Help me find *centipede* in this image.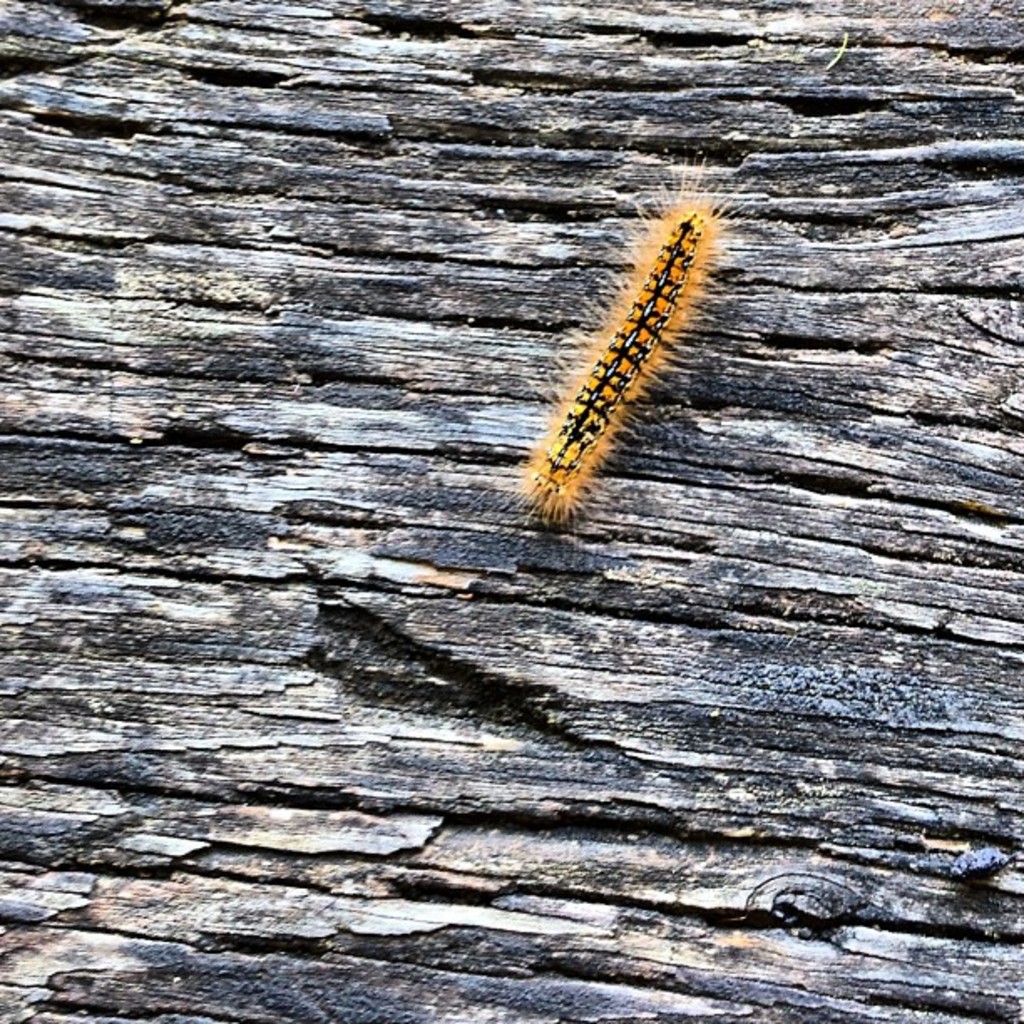
Found it: 490:162:751:547.
